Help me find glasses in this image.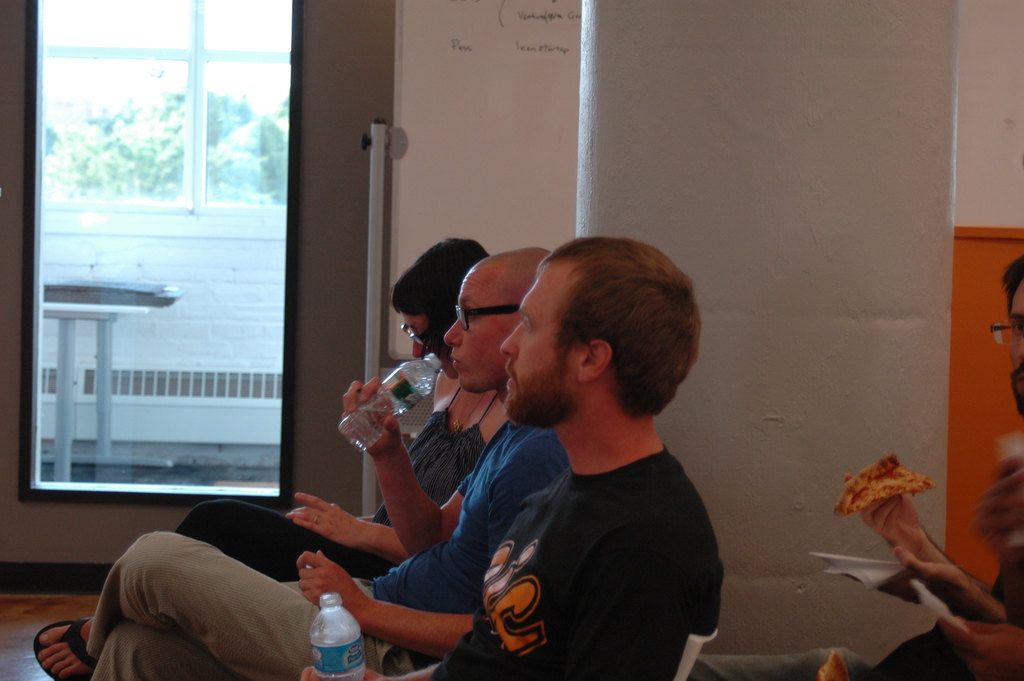
Found it: Rect(399, 324, 436, 349).
